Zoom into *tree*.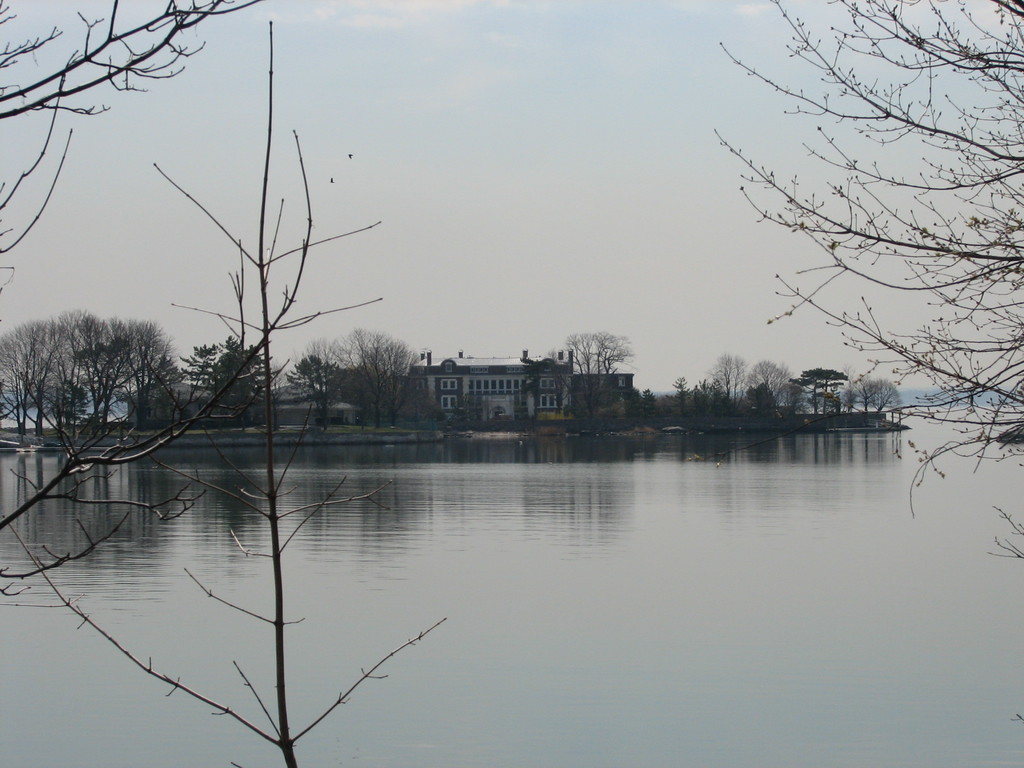
Zoom target: 552:330:637:426.
